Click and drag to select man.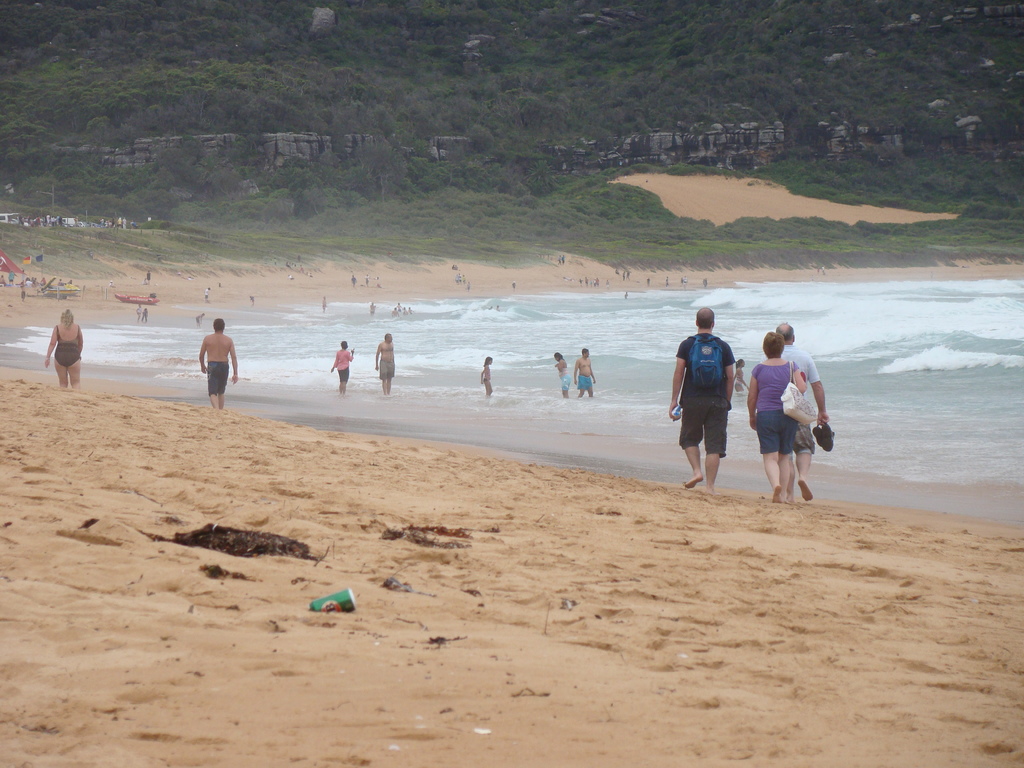
Selection: <bbox>670, 312, 746, 498</bbox>.
